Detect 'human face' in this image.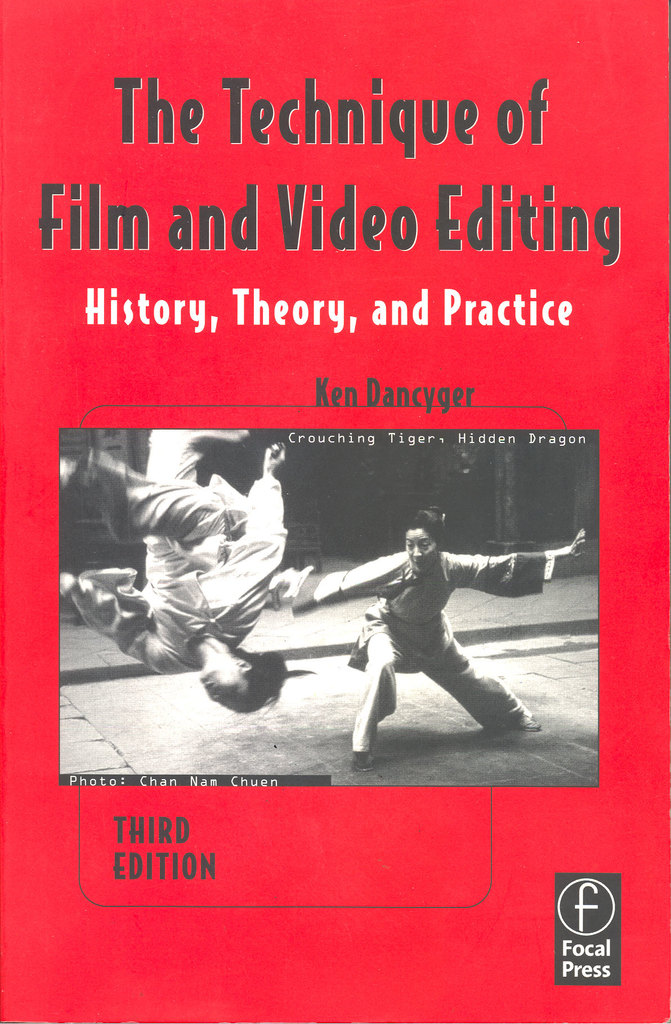
Detection: Rect(200, 666, 249, 715).
